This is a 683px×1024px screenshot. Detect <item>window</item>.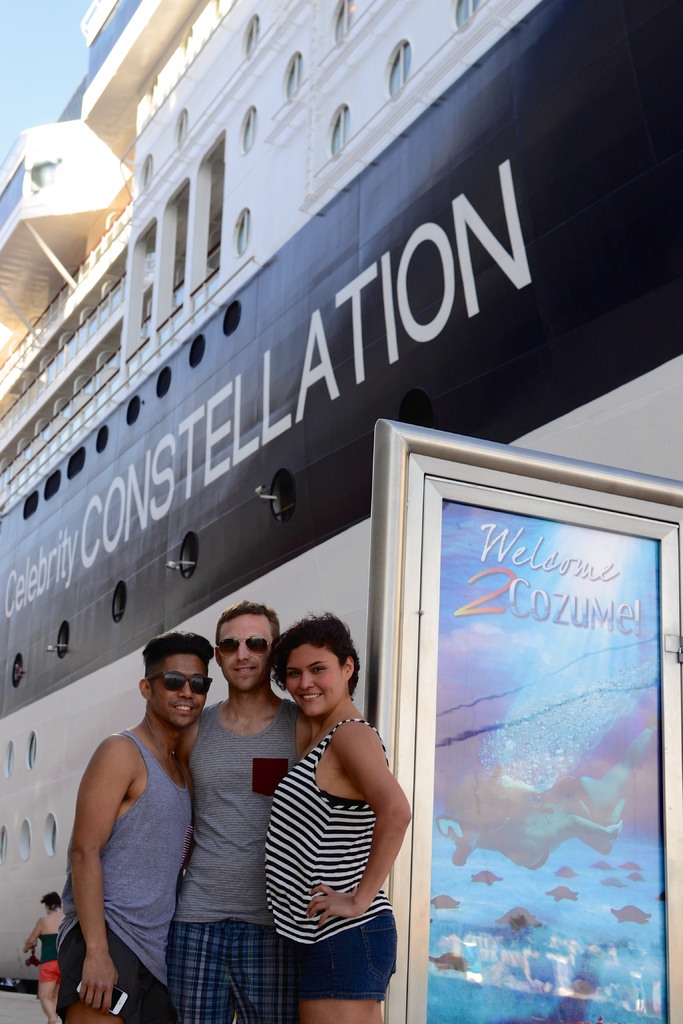
[95, 429, 109, 456].
